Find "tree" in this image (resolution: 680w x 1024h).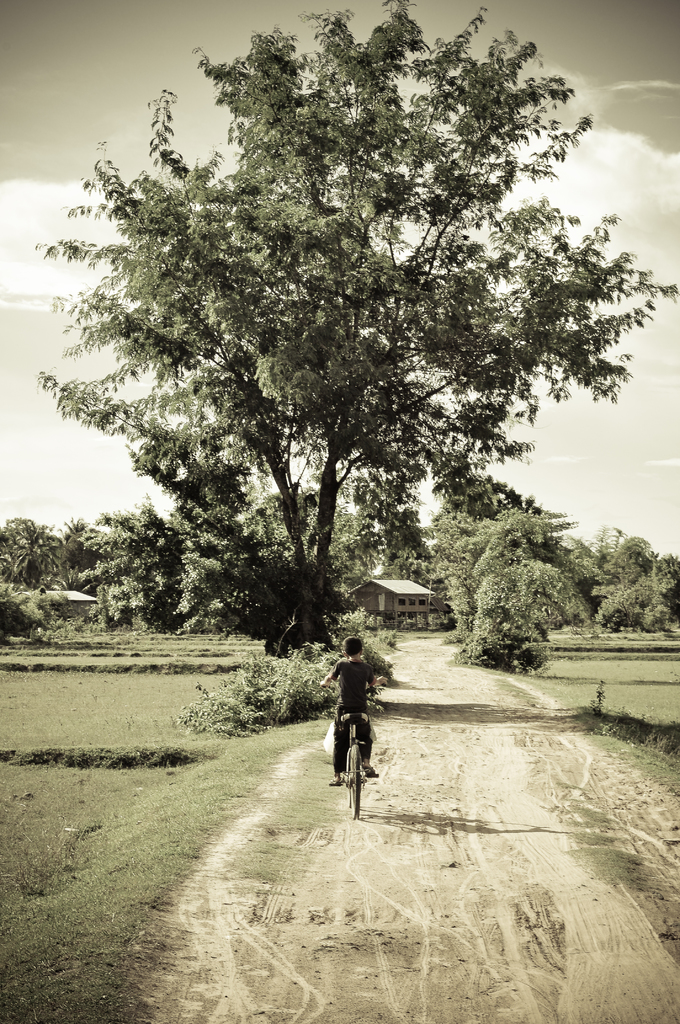
locate(33, 19, 643, 724).
